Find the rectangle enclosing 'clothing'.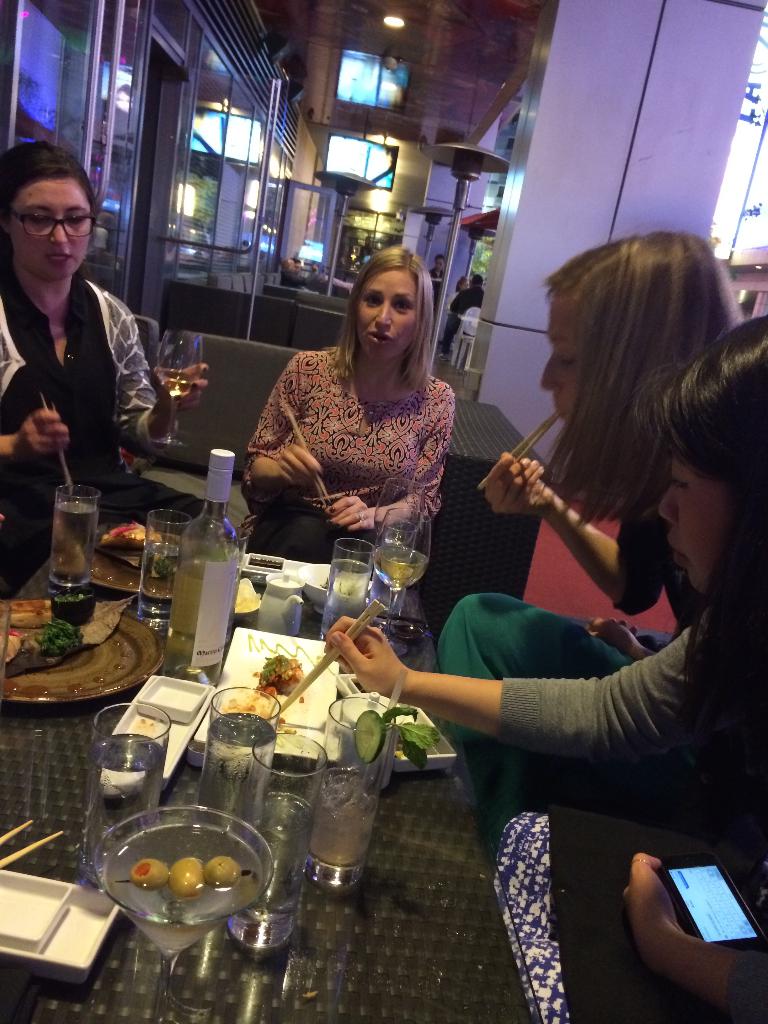
bbox=(499, 577, 767, 1014).
